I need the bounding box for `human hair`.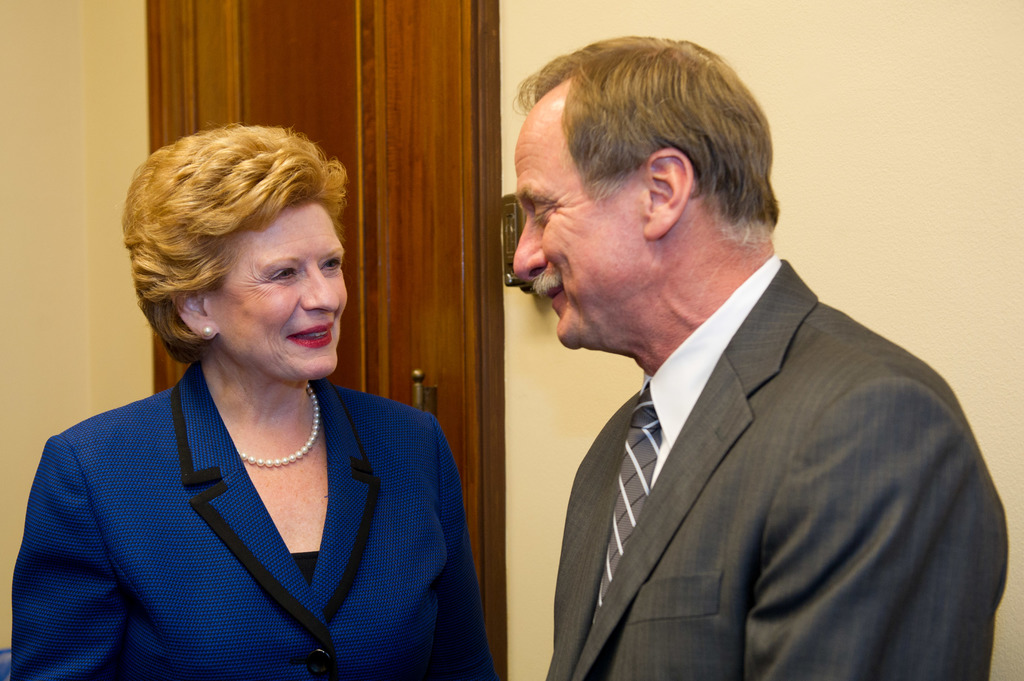
Here it is: {"x1": 118, "y1": 128, "x2": 344, "y2": 366}.
